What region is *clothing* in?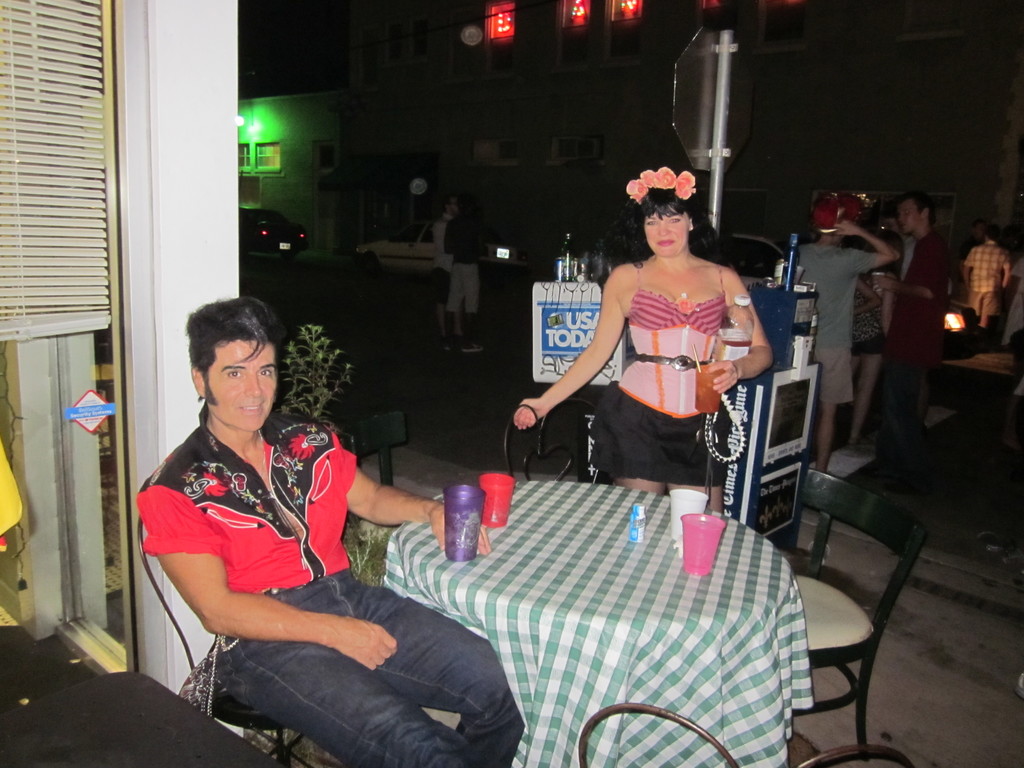
select_region(436, 211, 452, 269).
